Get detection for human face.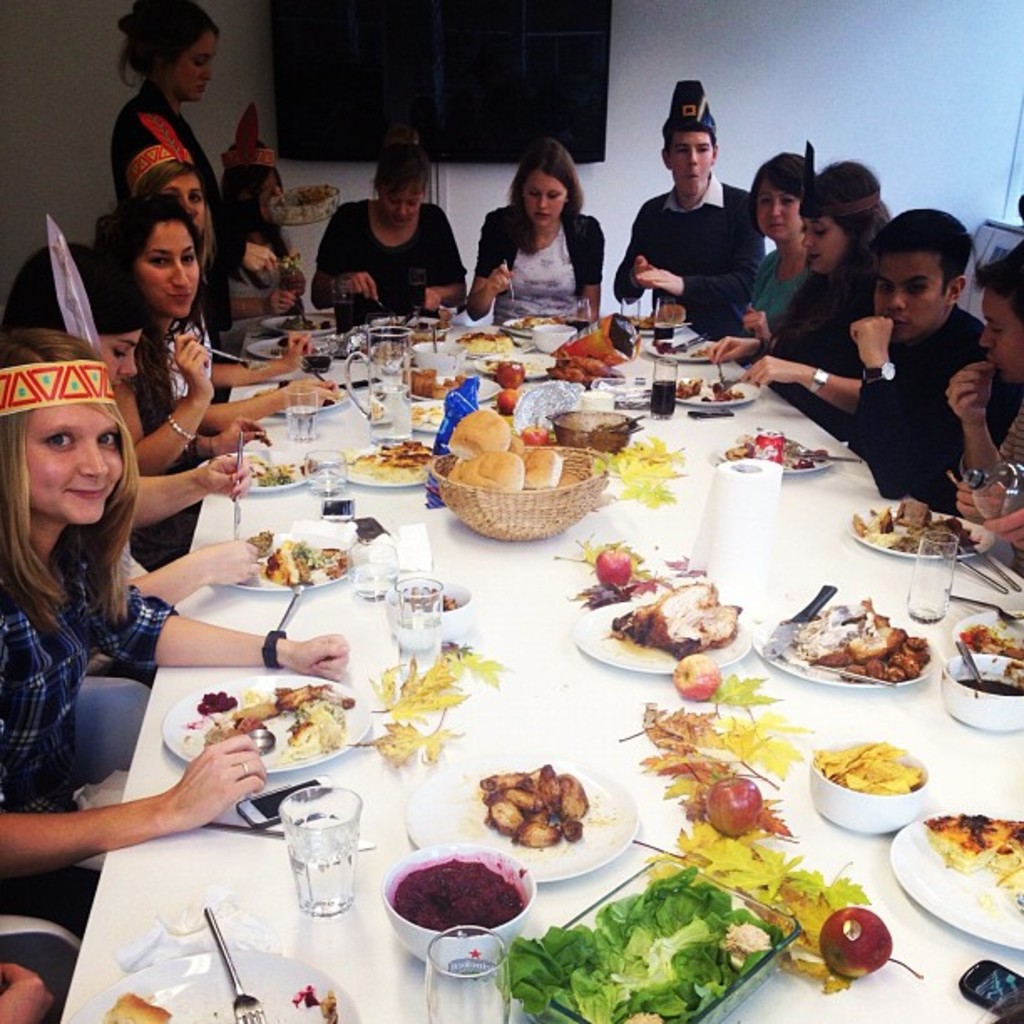
Detection: x1=15, y1=370, x2=137, y2=542.
